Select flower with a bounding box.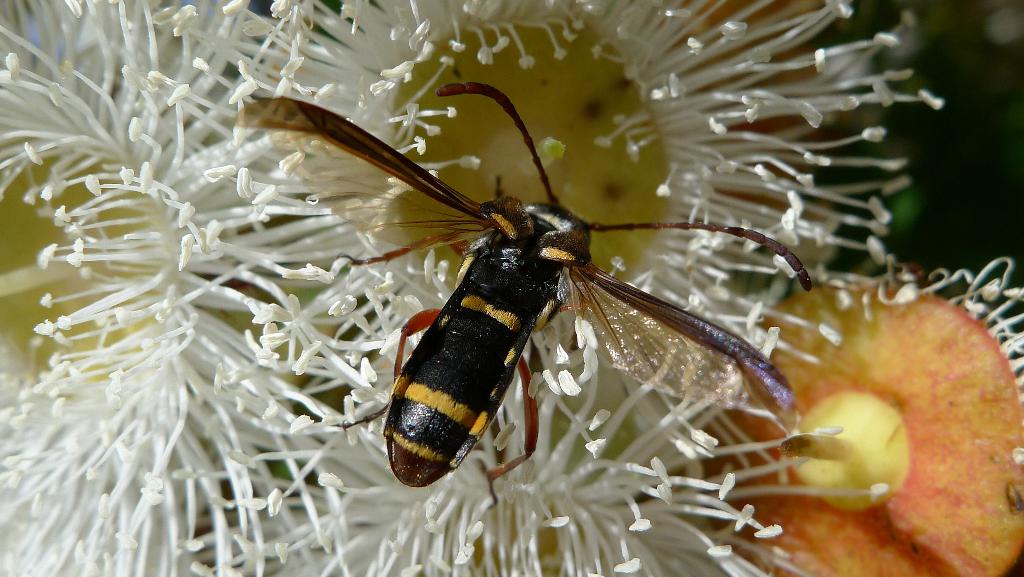
<bbox>6, 55, 316, 576</bbox>.
